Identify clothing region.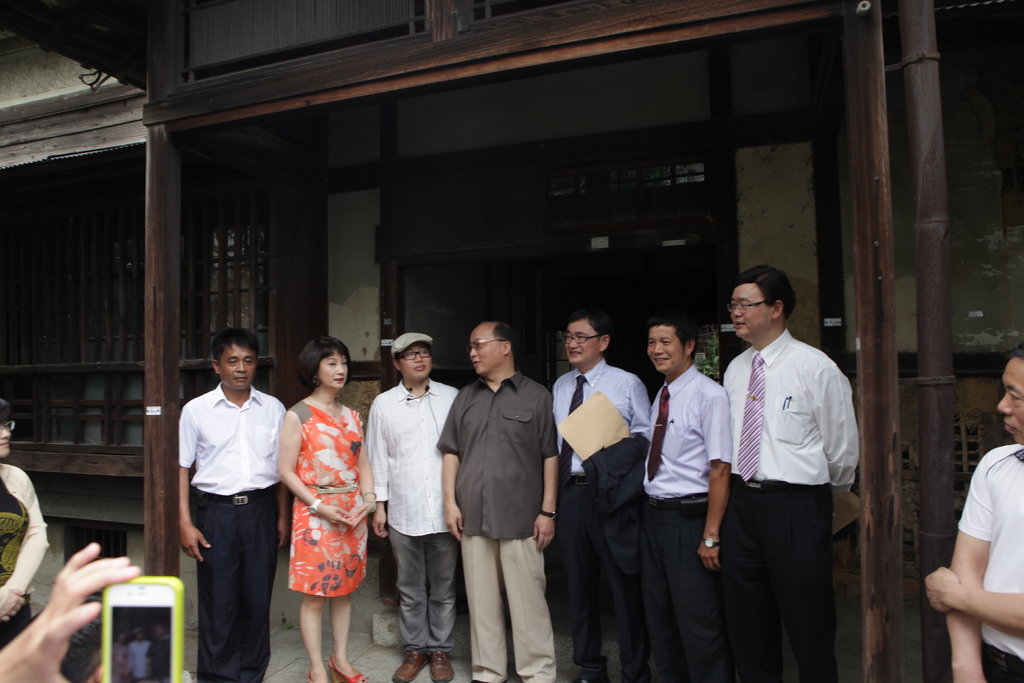
Region: <bbox>961, 447, 1023, 682</bbox>.
